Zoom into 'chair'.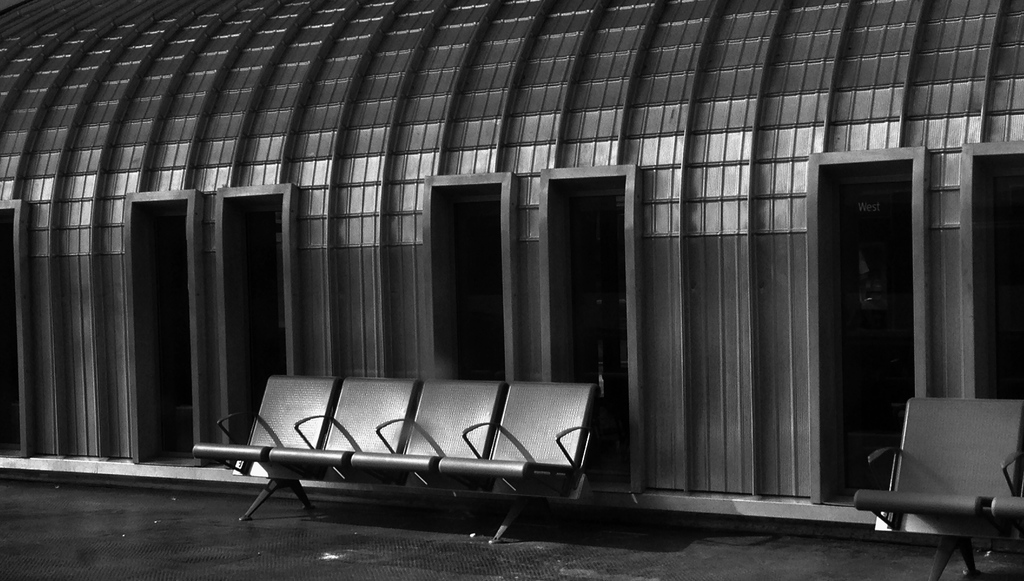
Zoom target: rect(863, 382, 1021, 575).
